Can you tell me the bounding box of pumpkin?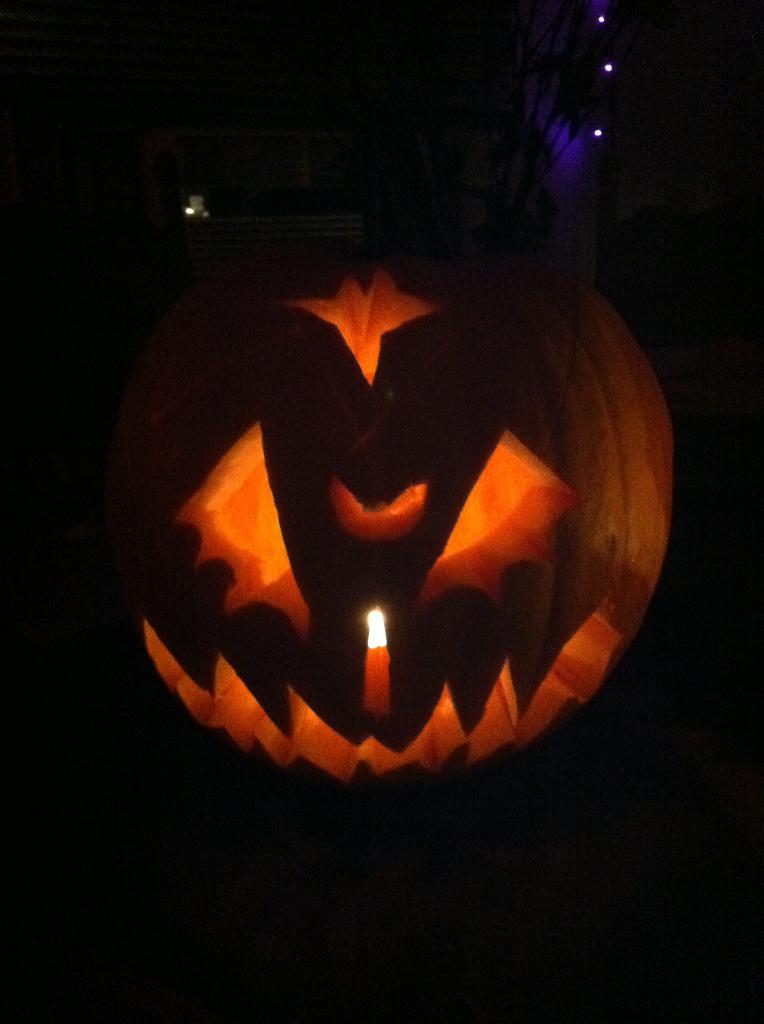
[42, 175, 673, 819].
